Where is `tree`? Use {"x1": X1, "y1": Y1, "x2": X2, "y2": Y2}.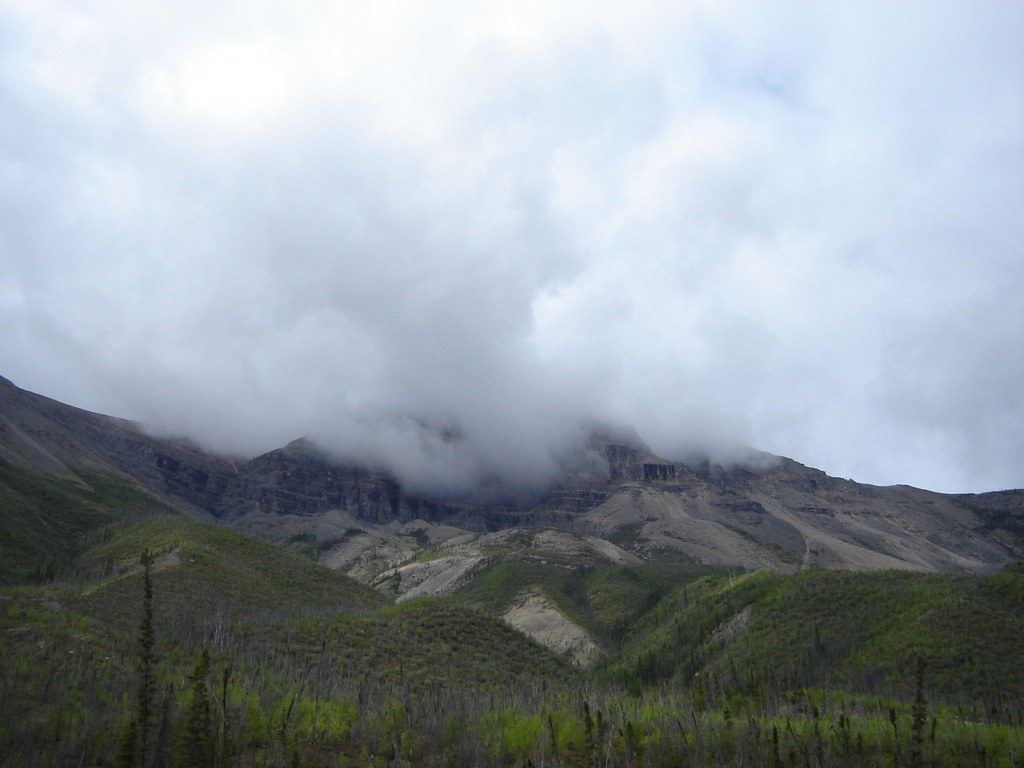
{"x1": 908, "y1": 660, "x2": 925, "y2": 767}.
